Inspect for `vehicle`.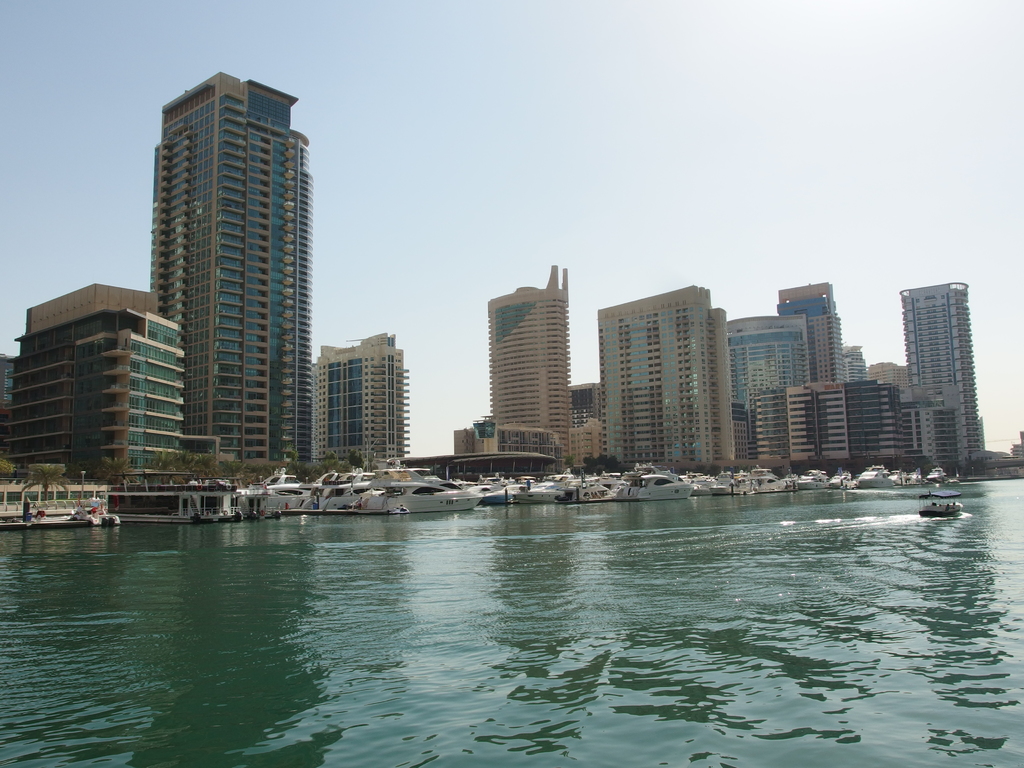
Inspection: (x1=352, y1=463, x2=486, y2=513).
